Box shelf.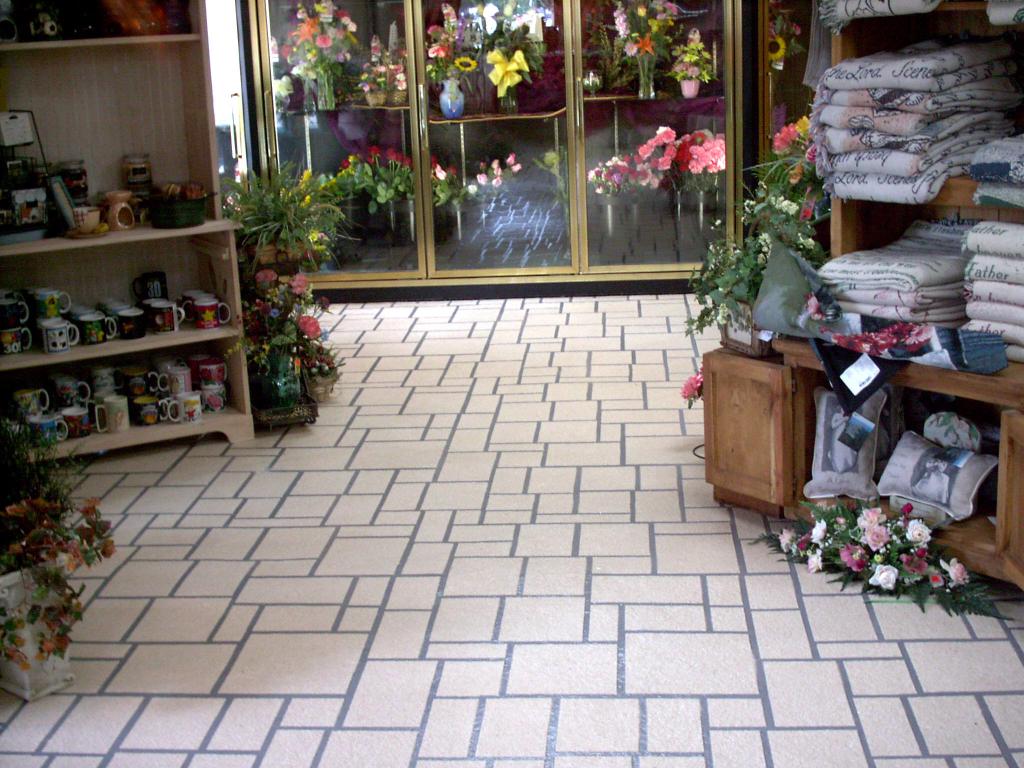
(left=411, top=103, right=571, bottom=269).
